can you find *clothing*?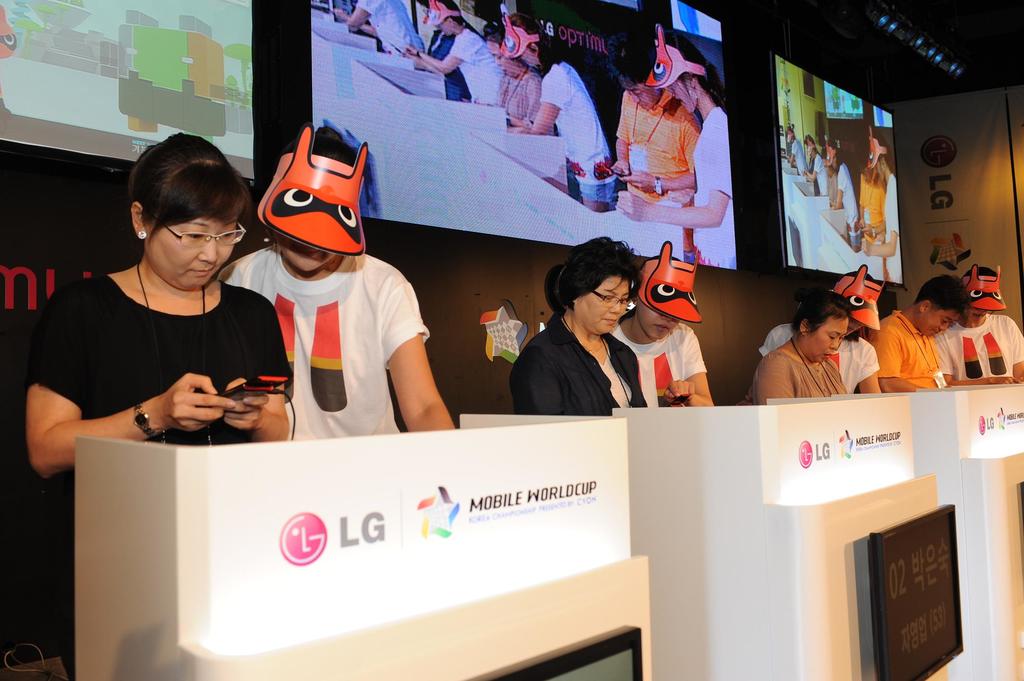
Yes, bounding box: (618,98,692,254).
